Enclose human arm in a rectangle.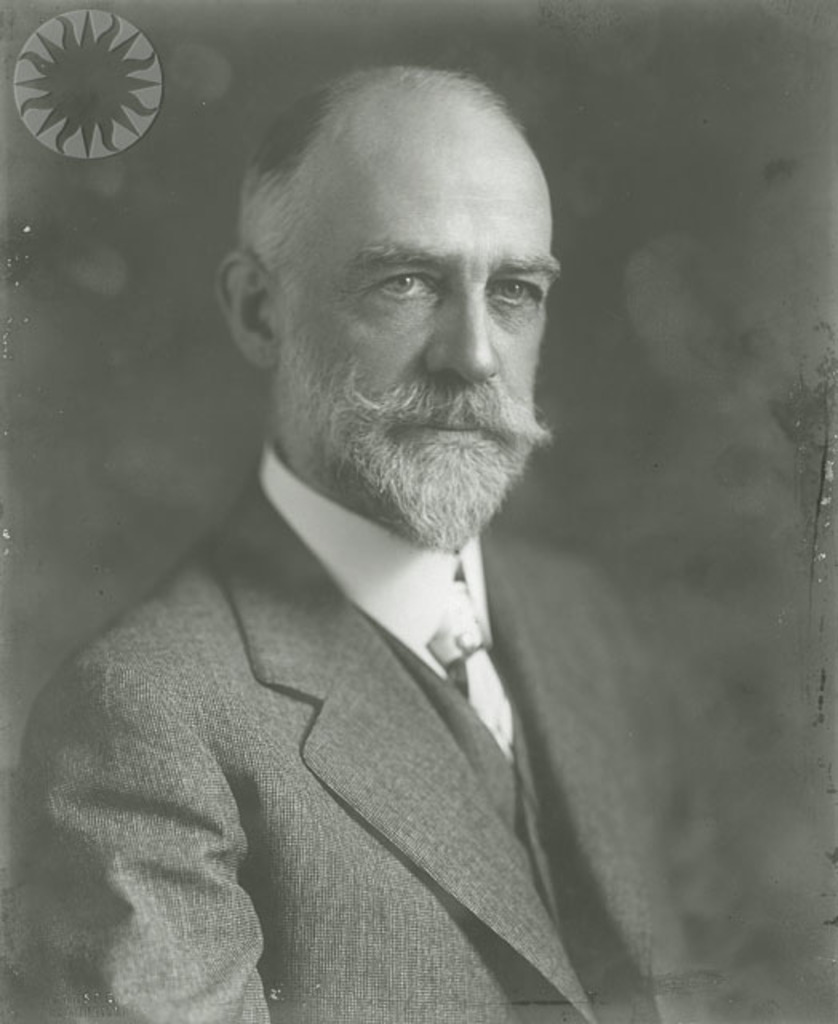
bbox=(78, 579, 481, 1003).
